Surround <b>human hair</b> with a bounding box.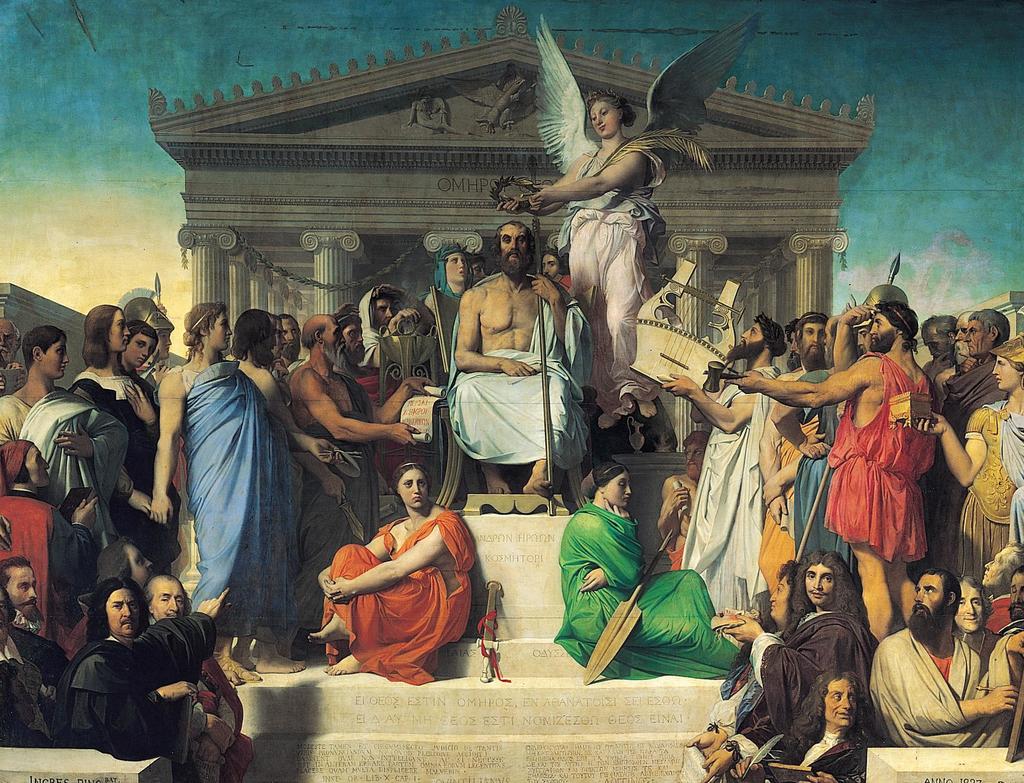
locate(86, 578, 152, 642).
